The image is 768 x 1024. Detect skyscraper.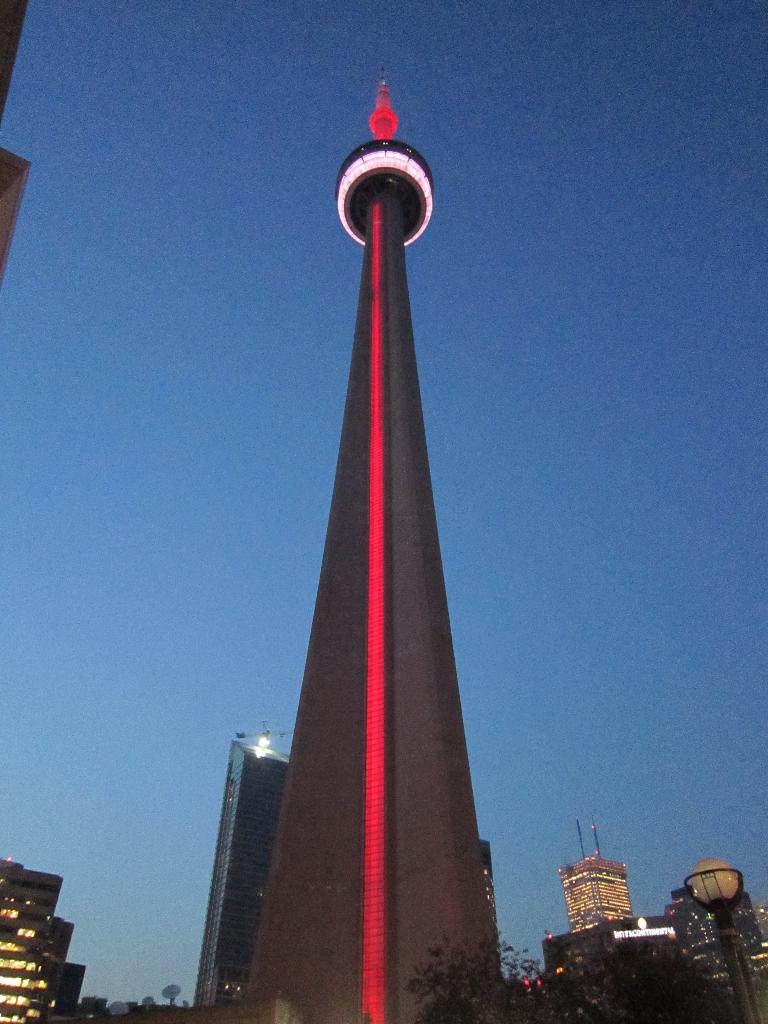
Detection: (left=195, top=720, right=291, bottom=1012).
